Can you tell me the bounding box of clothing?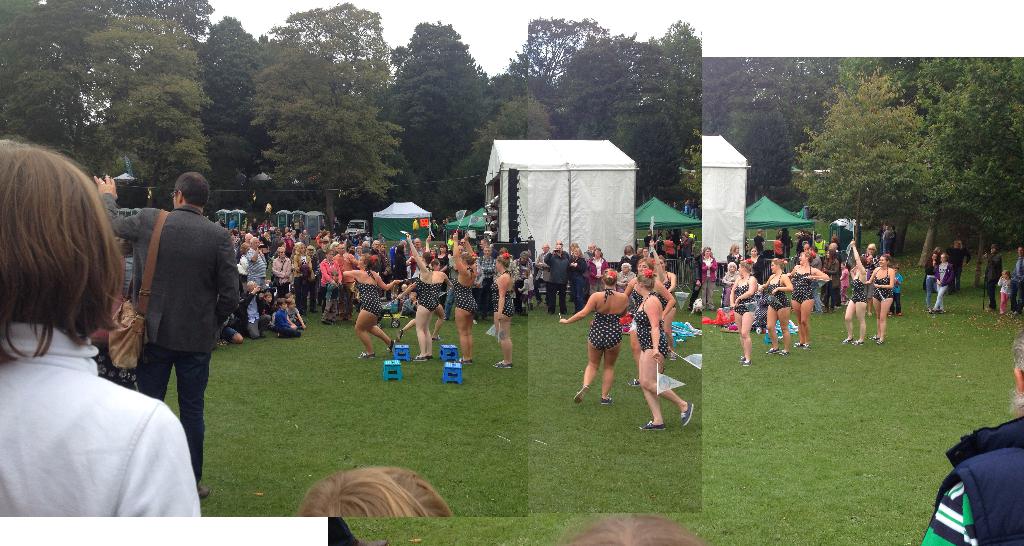
<bbox>914, 414, 1023, 545</bbox>.
